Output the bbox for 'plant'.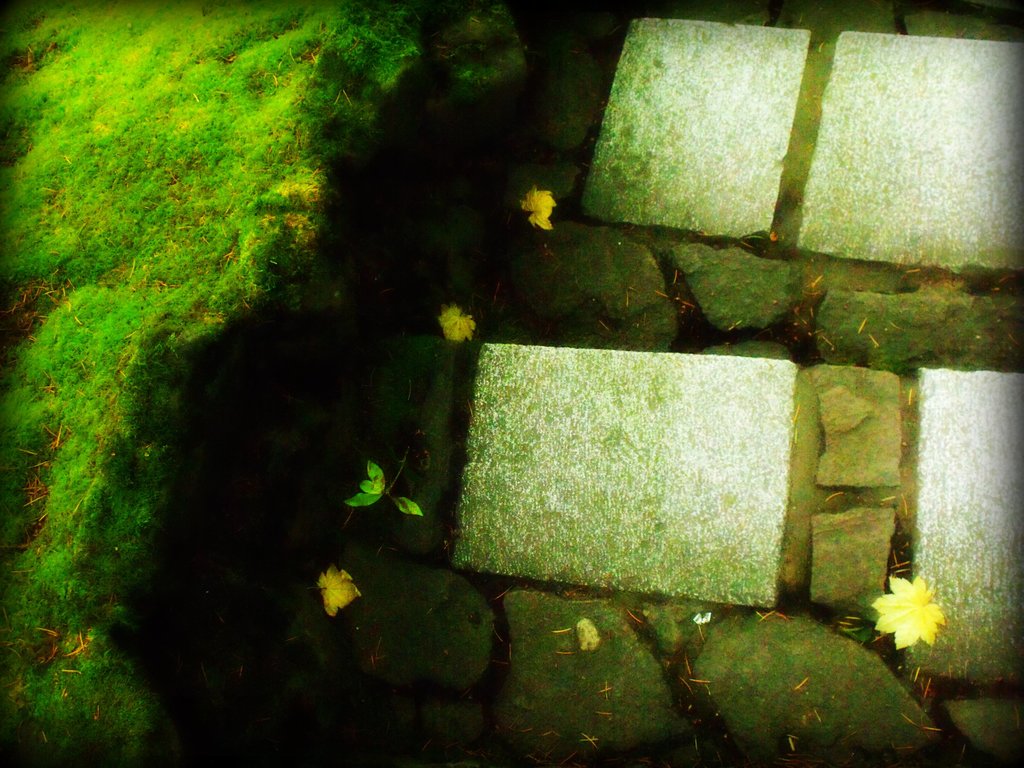
bbox=[338, 458, 433, 525].
